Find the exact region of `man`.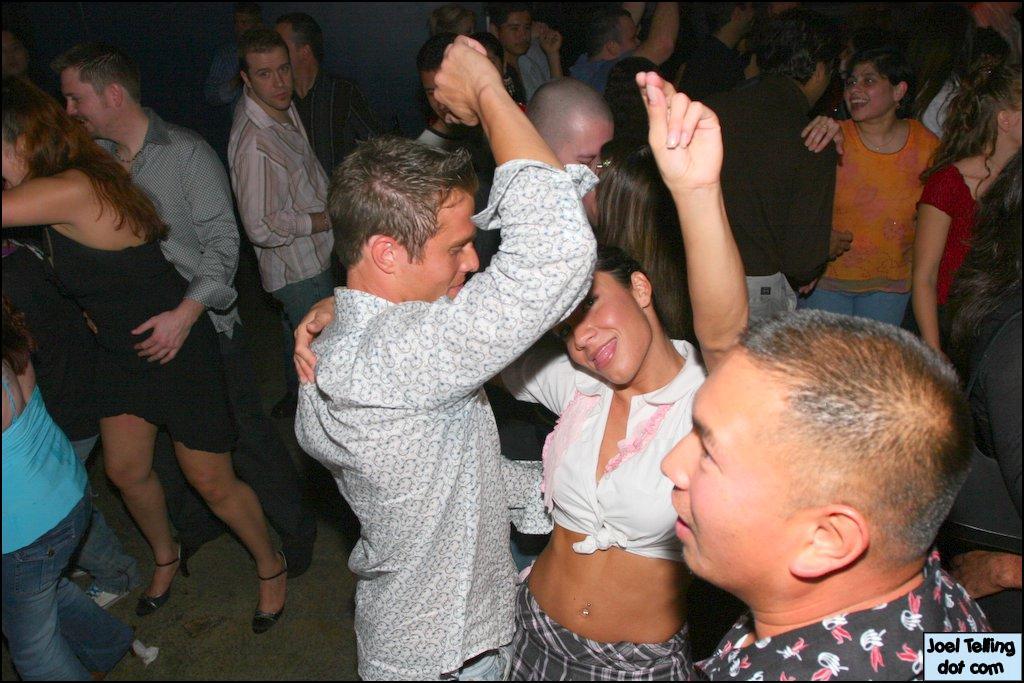
Exact region: 650, 308, 990, 682.
